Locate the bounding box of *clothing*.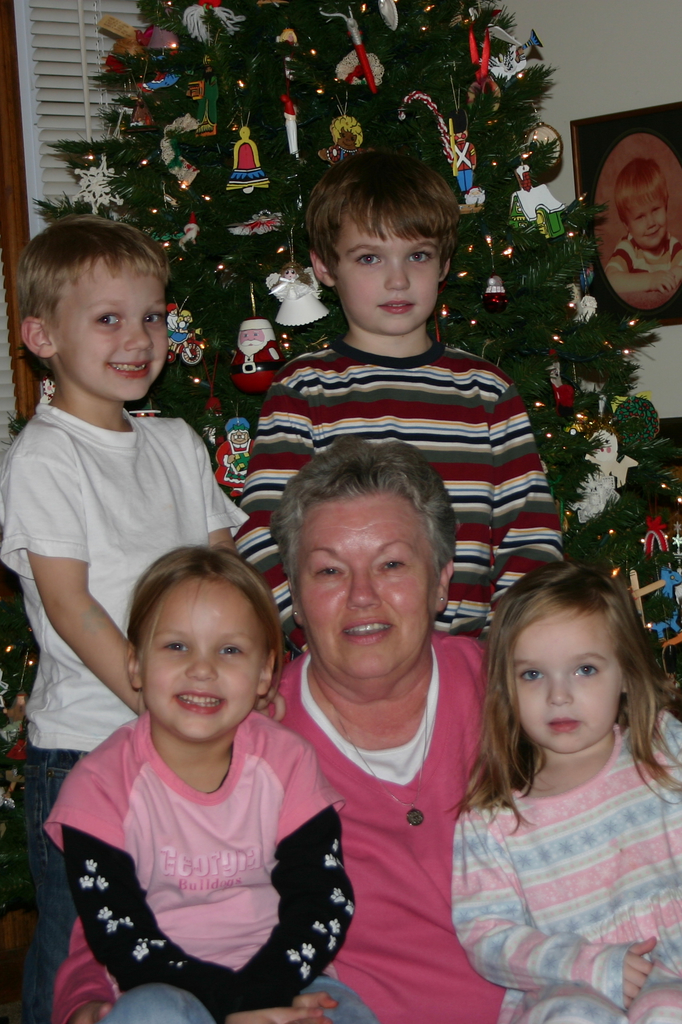
Bounding box: x1=597 y1=234 x2=681 y2=297.
